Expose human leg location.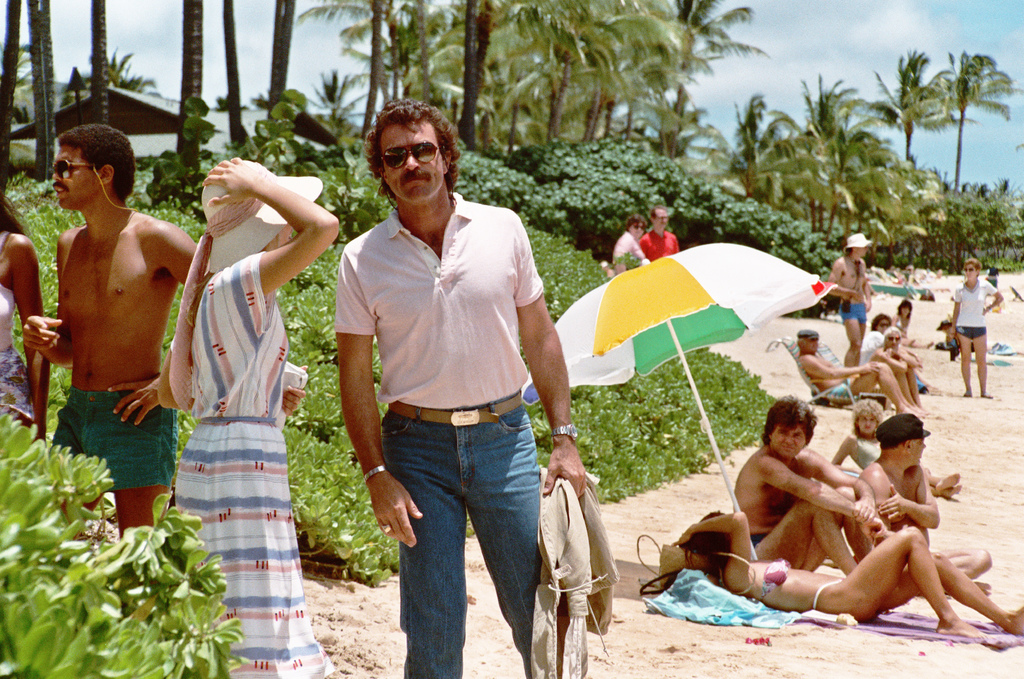
Exposed at 827, 364, 915, 411.
